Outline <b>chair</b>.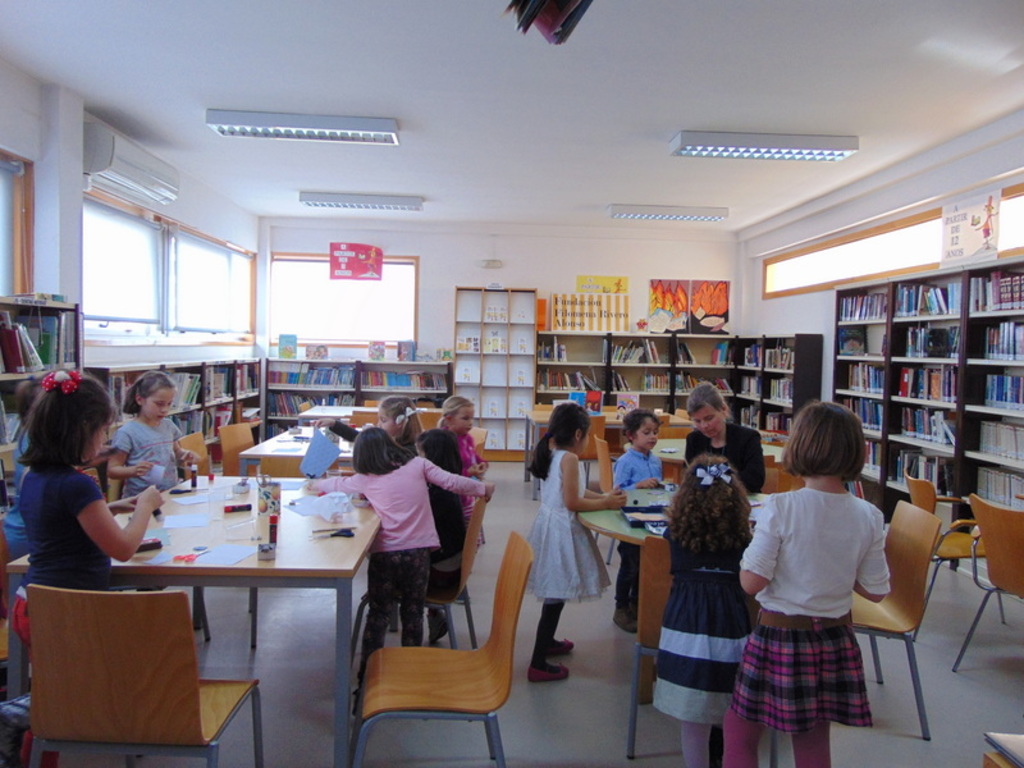
Outline: 416/408/449/430.
